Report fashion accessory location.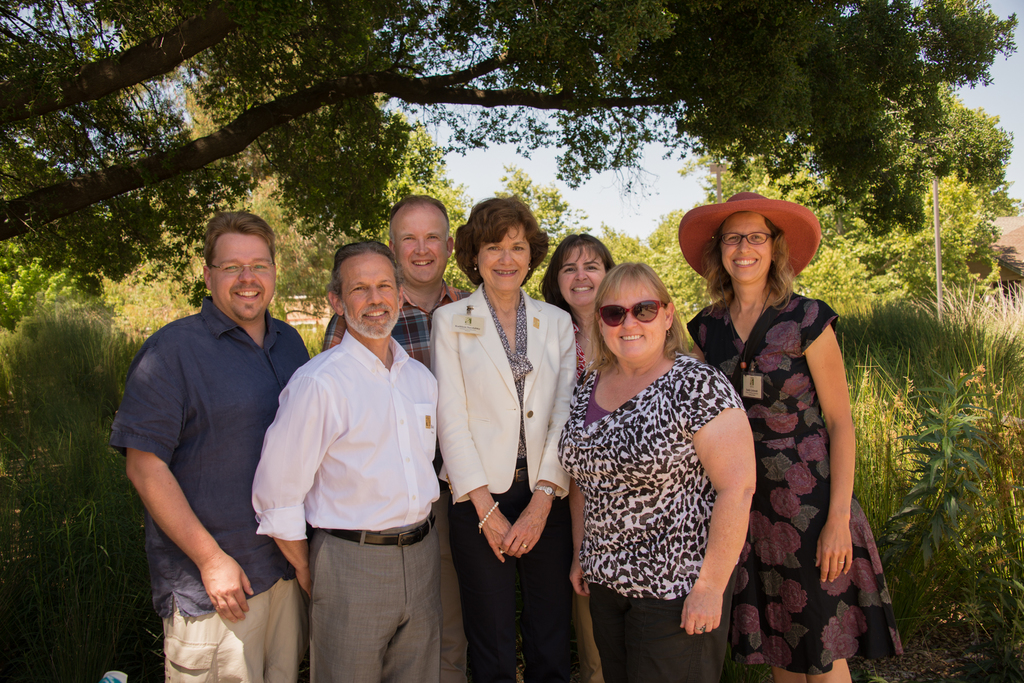
Report: (x1=472, y1=260, x2=480, y2=272).
